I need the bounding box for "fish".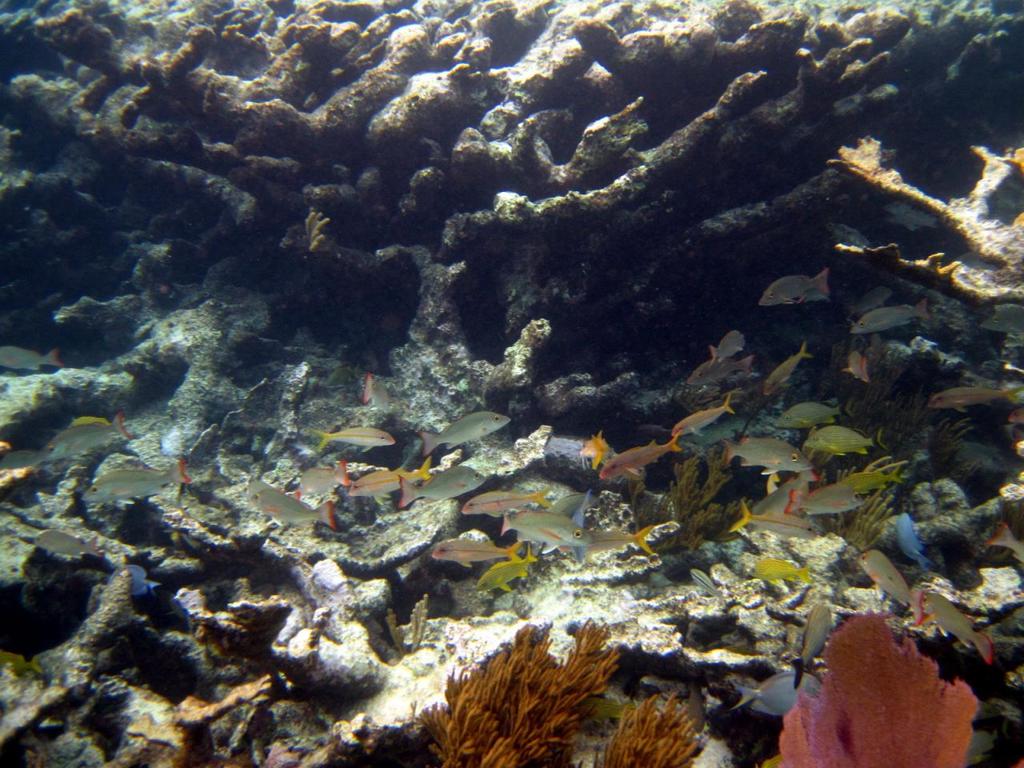
Here it is: left=583, top=434, right=605, bottom=478.
